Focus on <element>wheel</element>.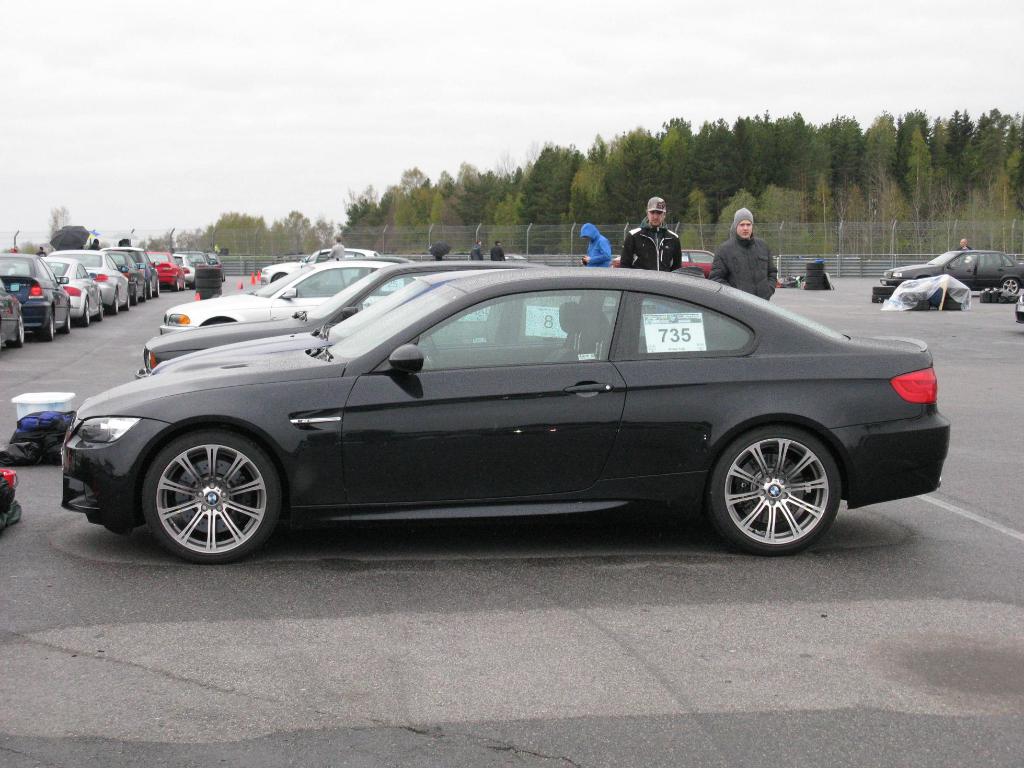
Focused at BBox(175, 283, 180, 288).
